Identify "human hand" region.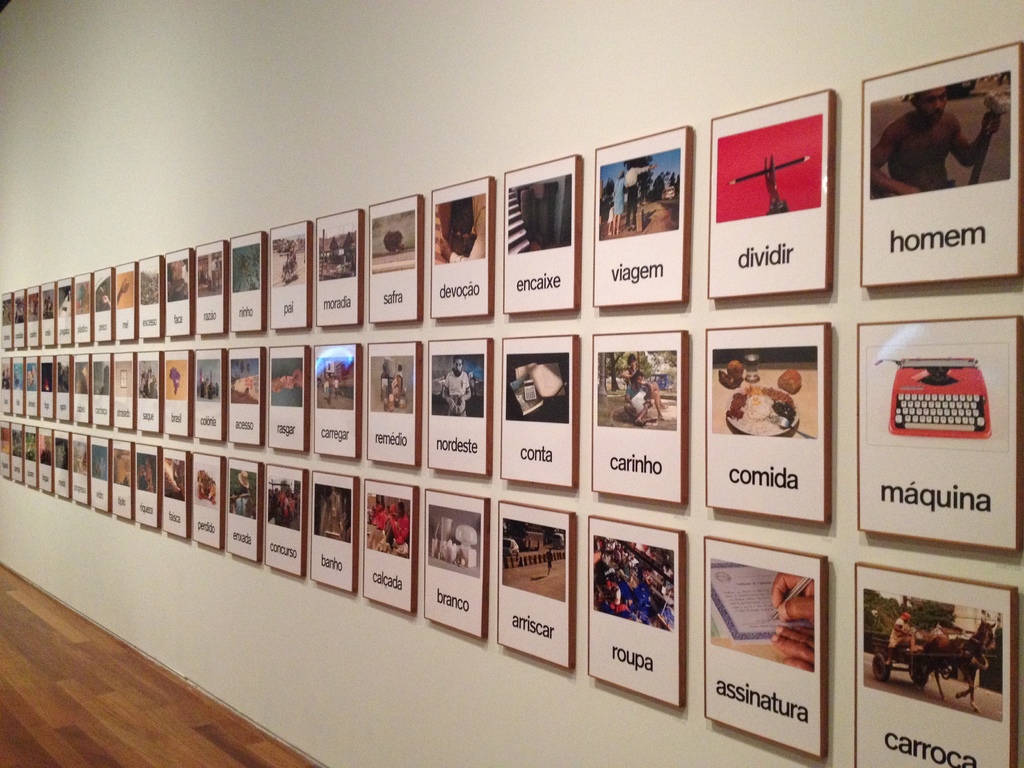
Region: [x1=763, y1=153, x2=779, y2=198].
